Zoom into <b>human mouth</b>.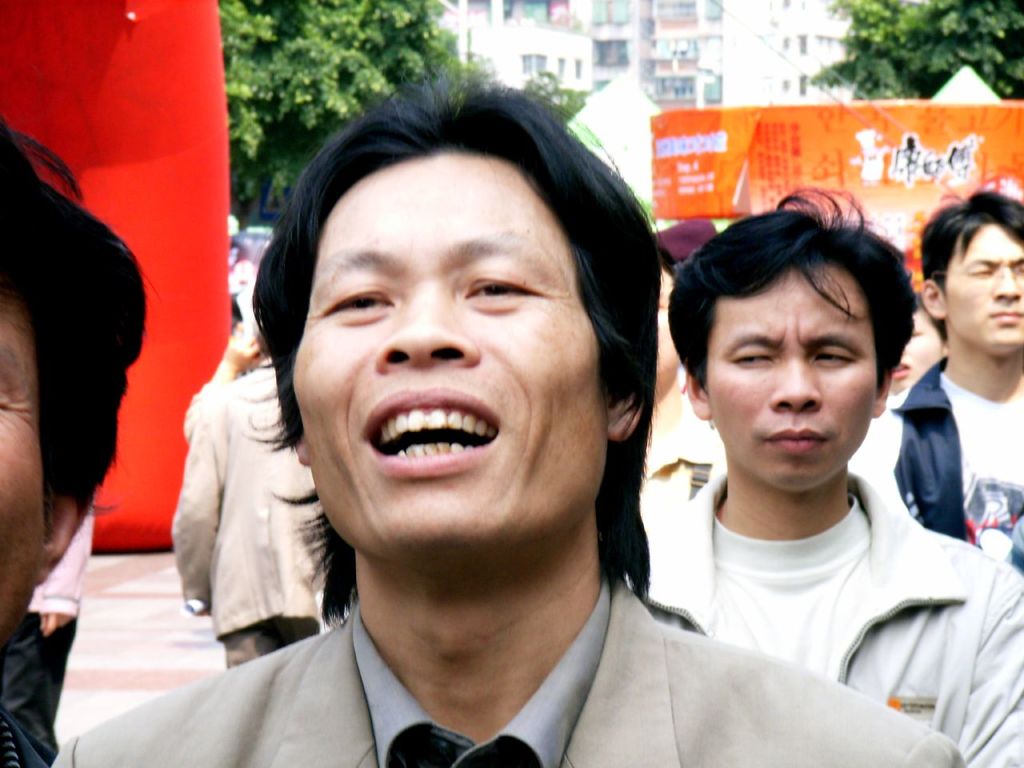
Zoom target: crop(365, 386, 499, 477).
